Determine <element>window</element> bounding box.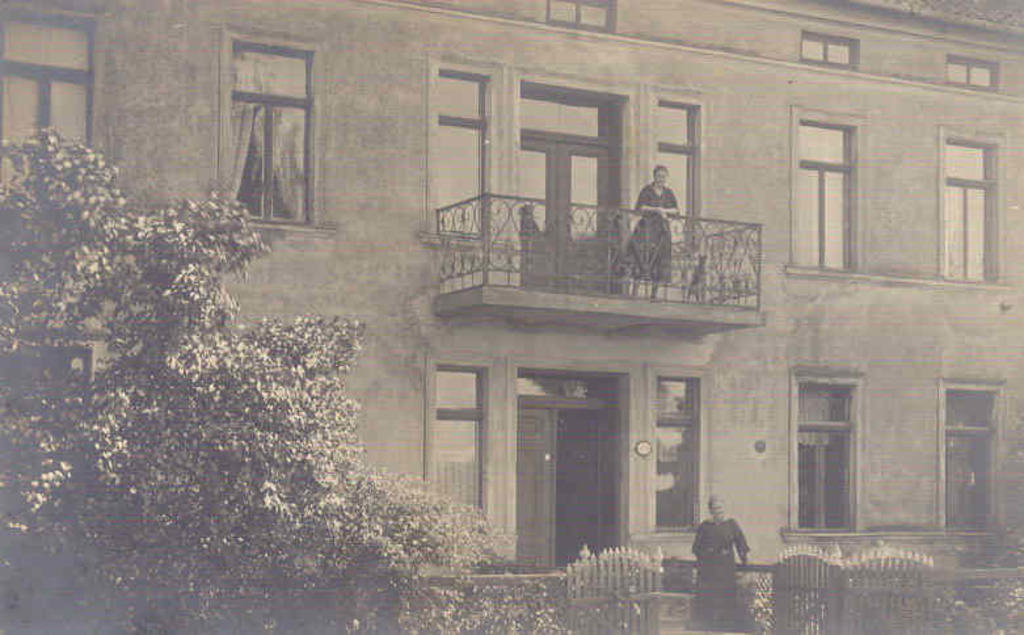
Determined: {"left": 948, "top": 390, "right": 999, "bottom": 530}.
